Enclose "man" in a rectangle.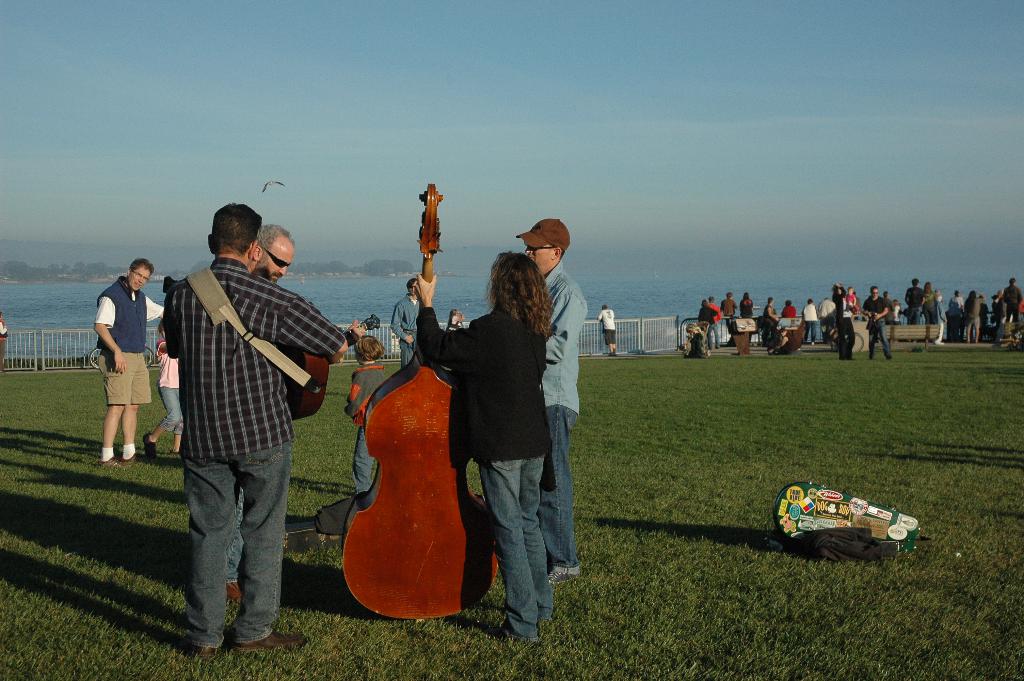
(805, 299, 819, 345).
